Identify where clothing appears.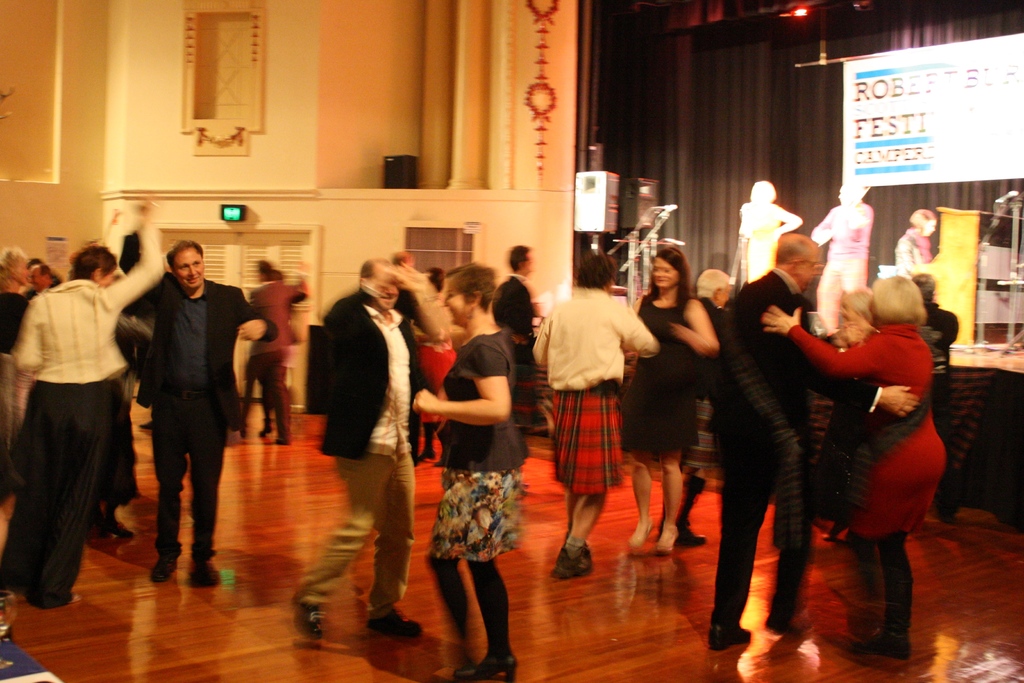
Appears at rect(93, 397, 140, 514).
